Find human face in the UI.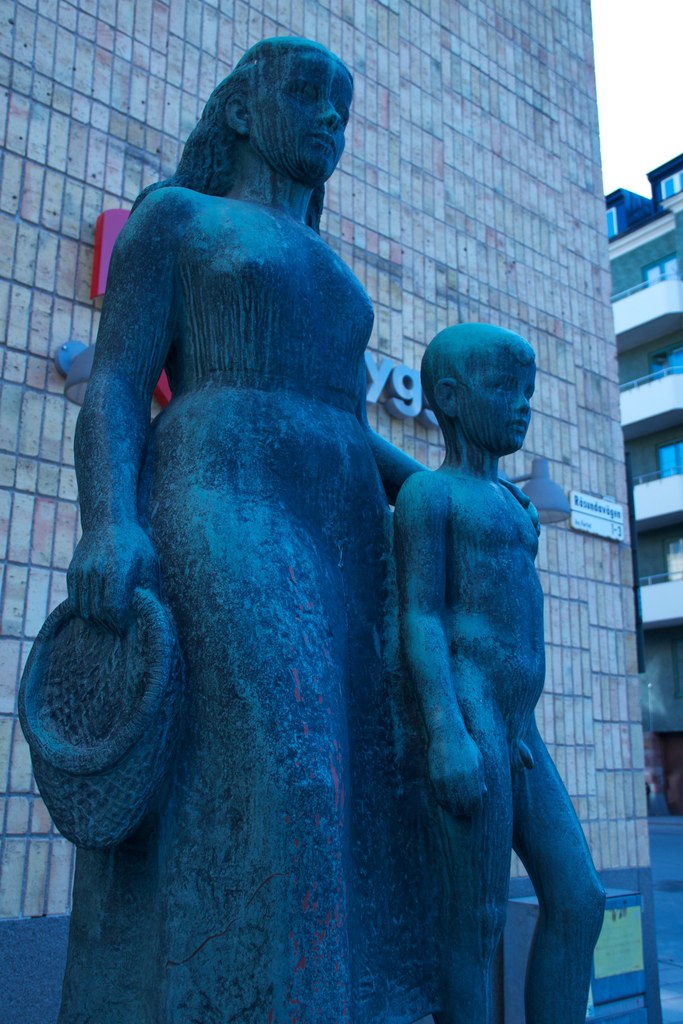
UI element at pyautogui.locateOnScreen(254, 54, 358, 180).
